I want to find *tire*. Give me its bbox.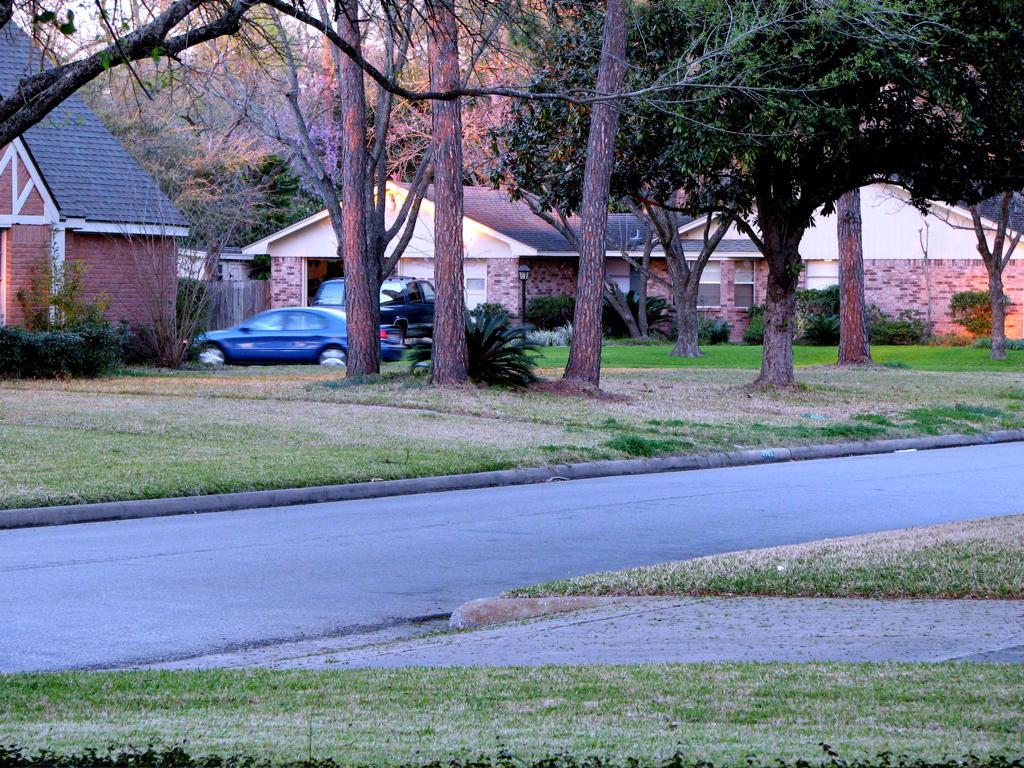
box=[317, 343, 348, 362].
